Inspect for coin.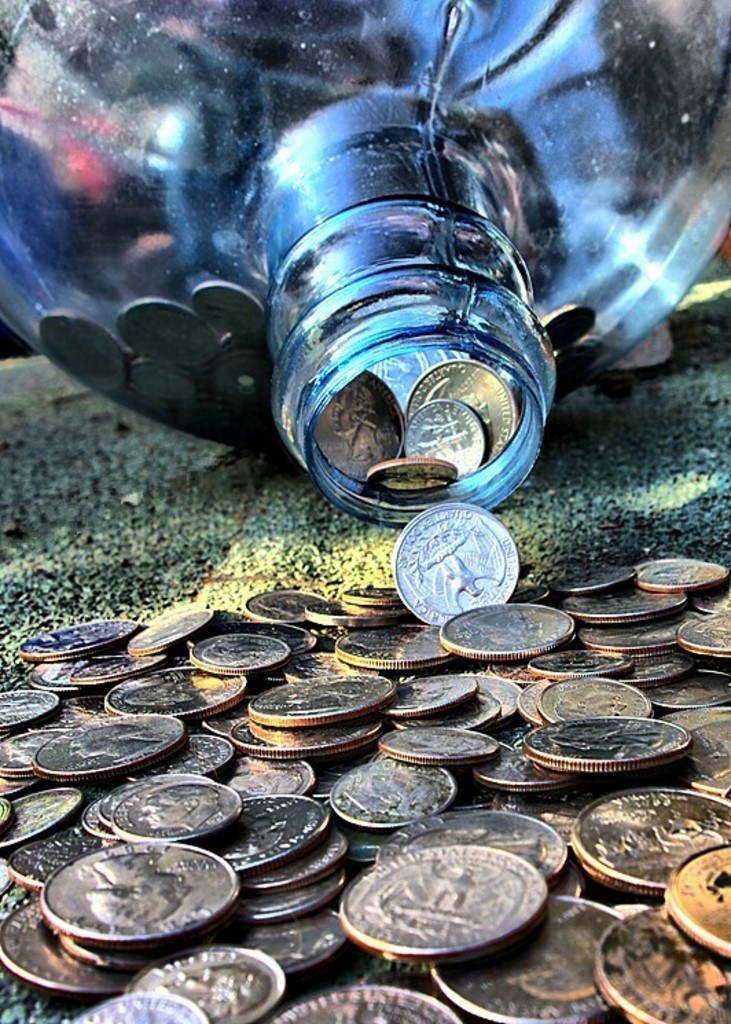
Inspection: 247,672,398,728.
